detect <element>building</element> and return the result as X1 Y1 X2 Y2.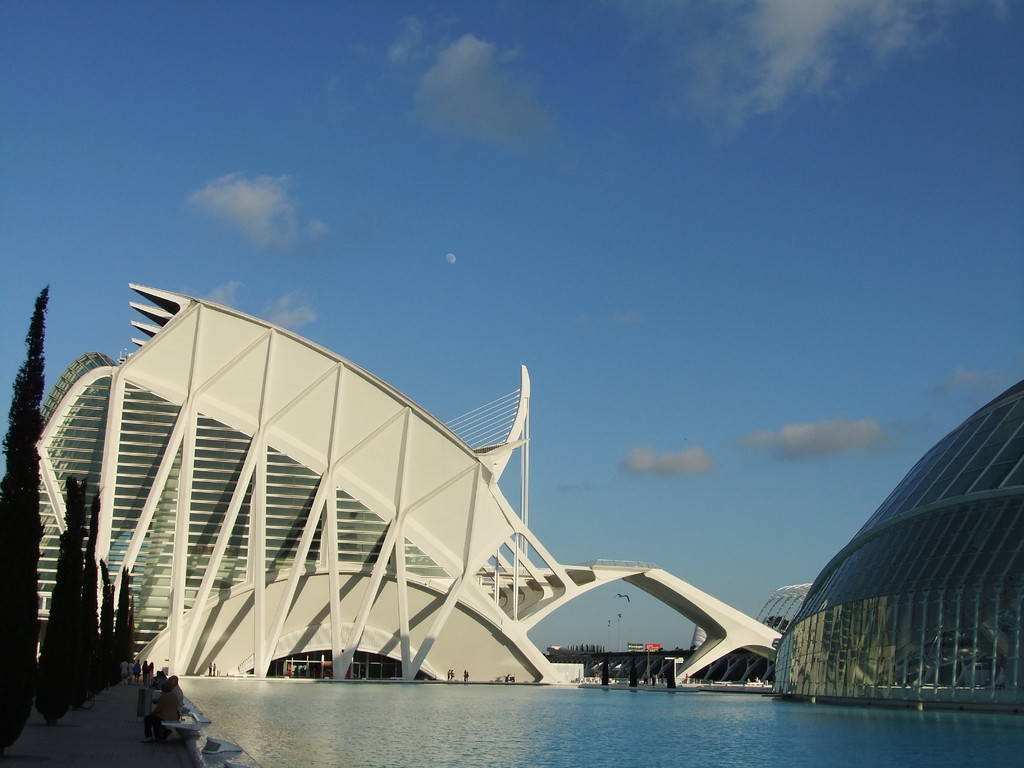
768 381 1023 717.
